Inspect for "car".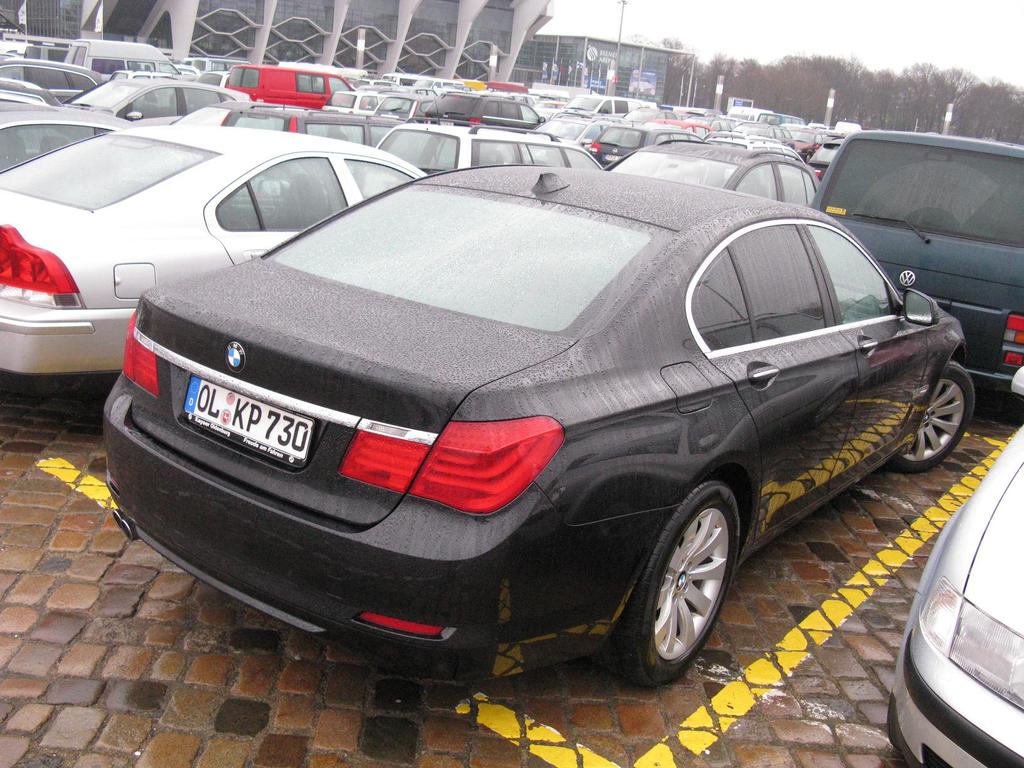
Inspection: [890,363,1023,767].
